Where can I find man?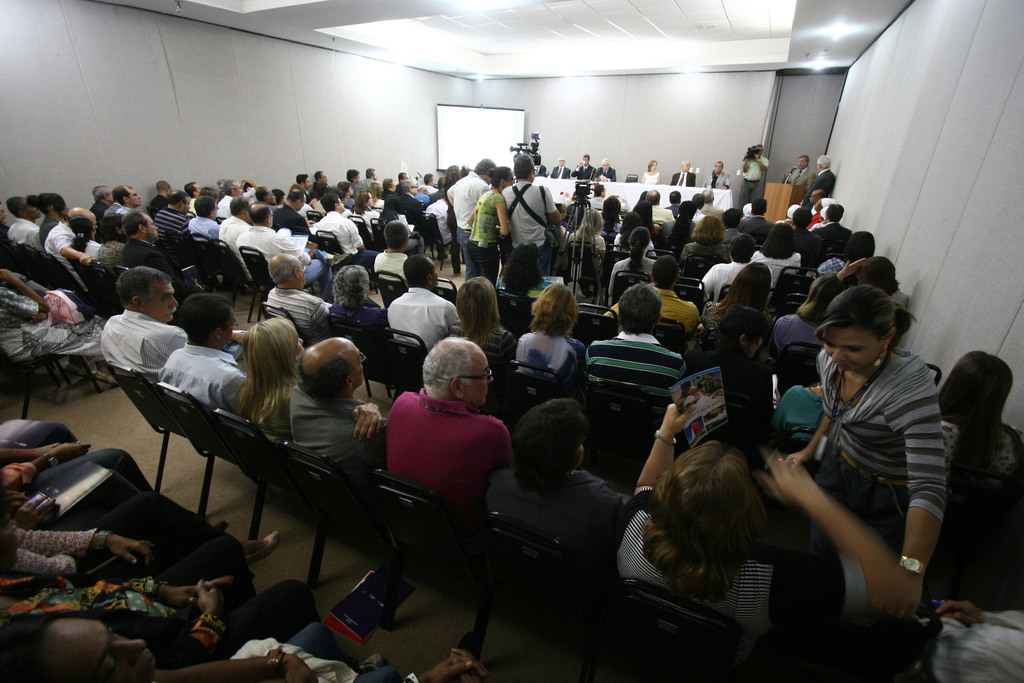
You can find it at 568/154/597/182.
